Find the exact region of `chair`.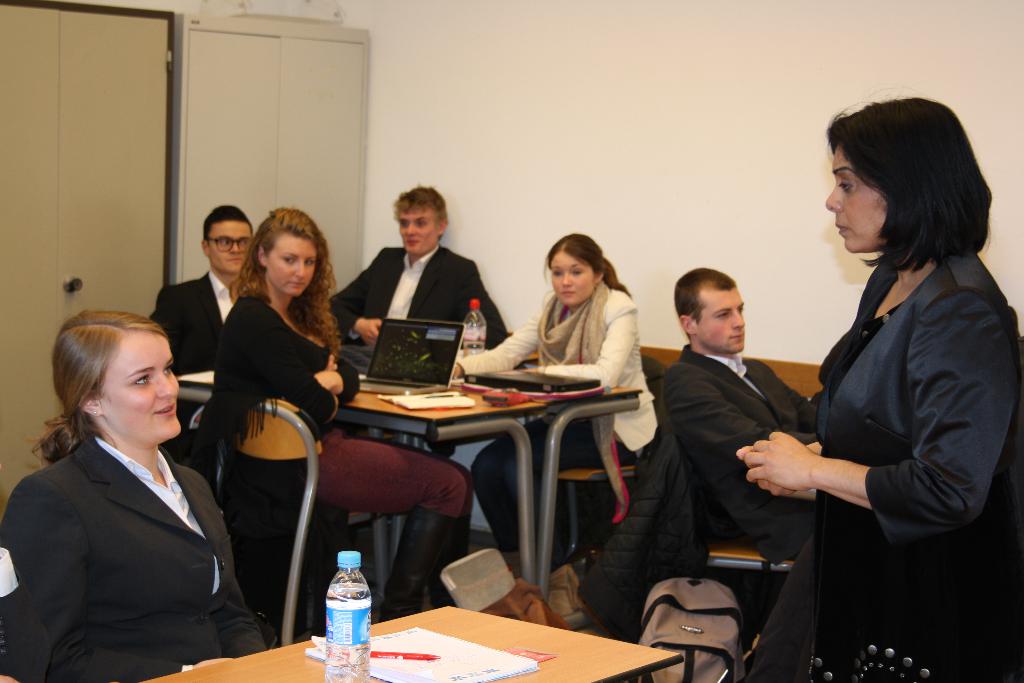
Exact region: pyautogui.locateOnScreen(668, 428, 801, 639).
